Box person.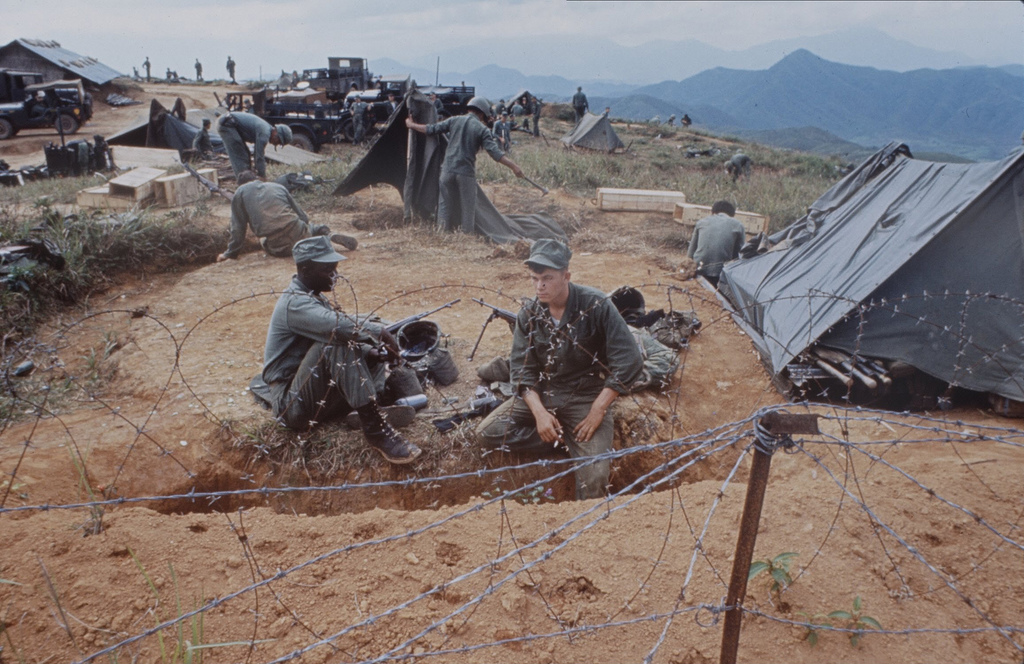
[x1=473, y1=239, x2=640, y2=497].
